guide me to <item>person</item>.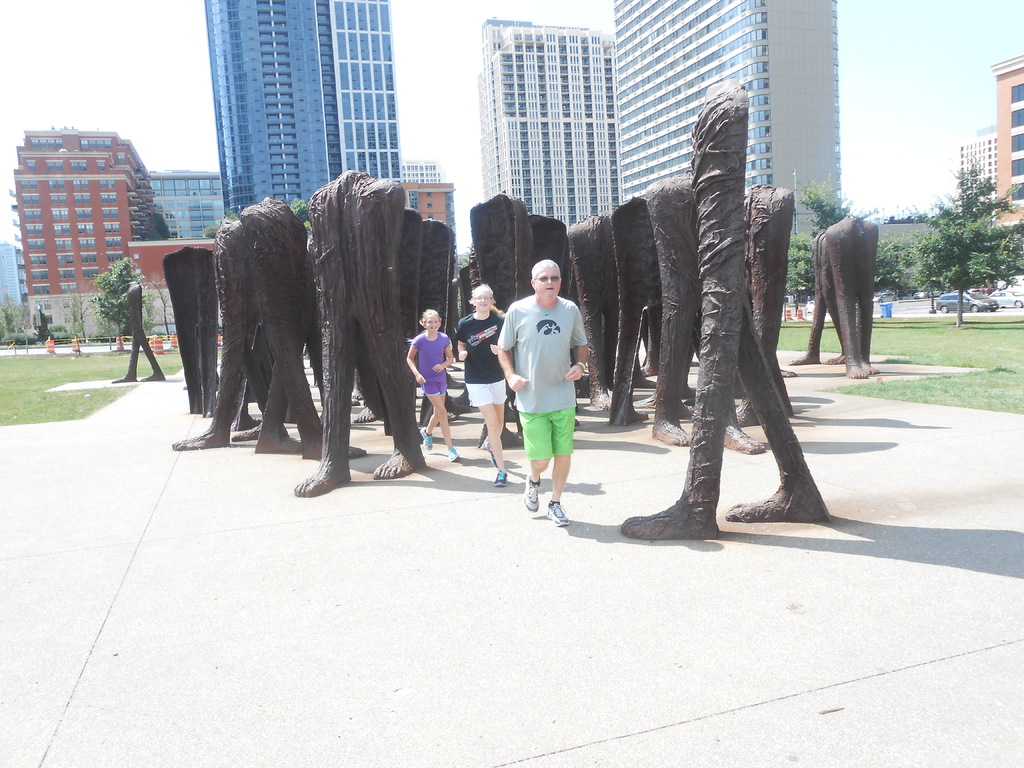
Guidance: detection(500, 261, 590, 529).
